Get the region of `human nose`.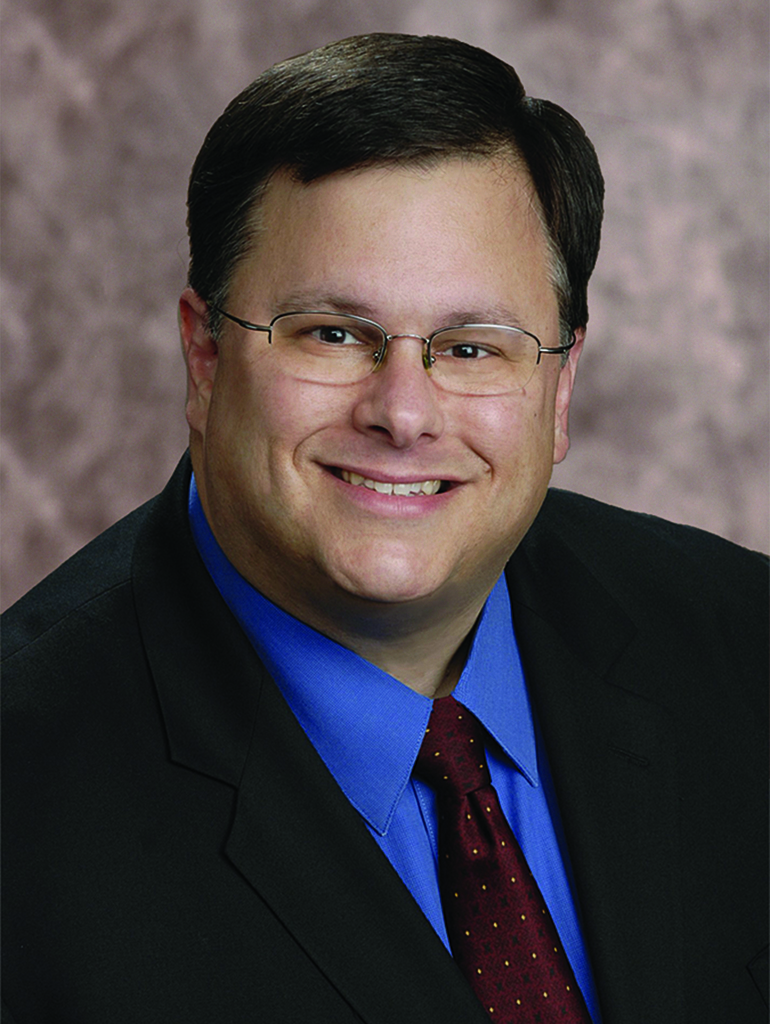
353, 335, 448, 446.
